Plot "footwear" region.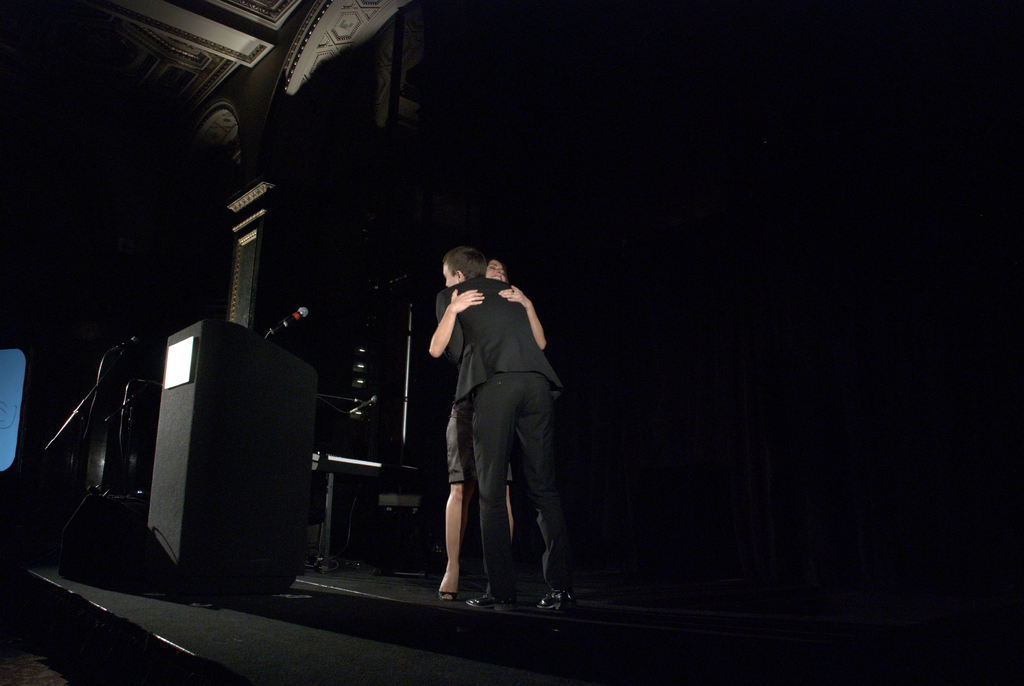
Plotted at <box>536,587,576,616</box>.
